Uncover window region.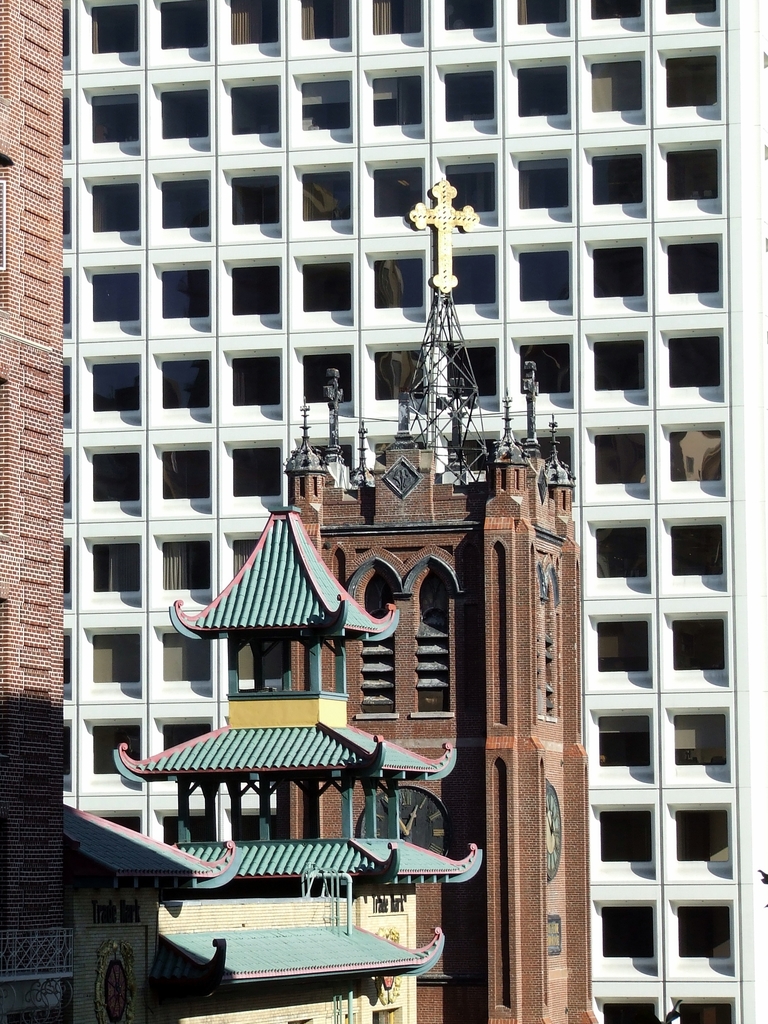
Uncovered: <box>515,342,573,393</box>.
